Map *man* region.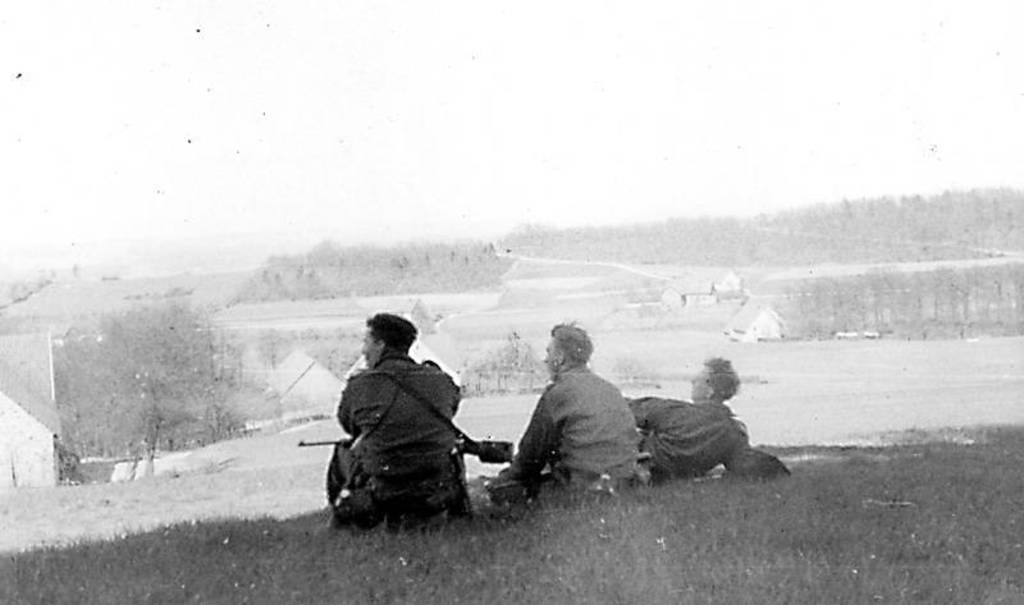
Mapped to <box>320,313,477,526</box>.
